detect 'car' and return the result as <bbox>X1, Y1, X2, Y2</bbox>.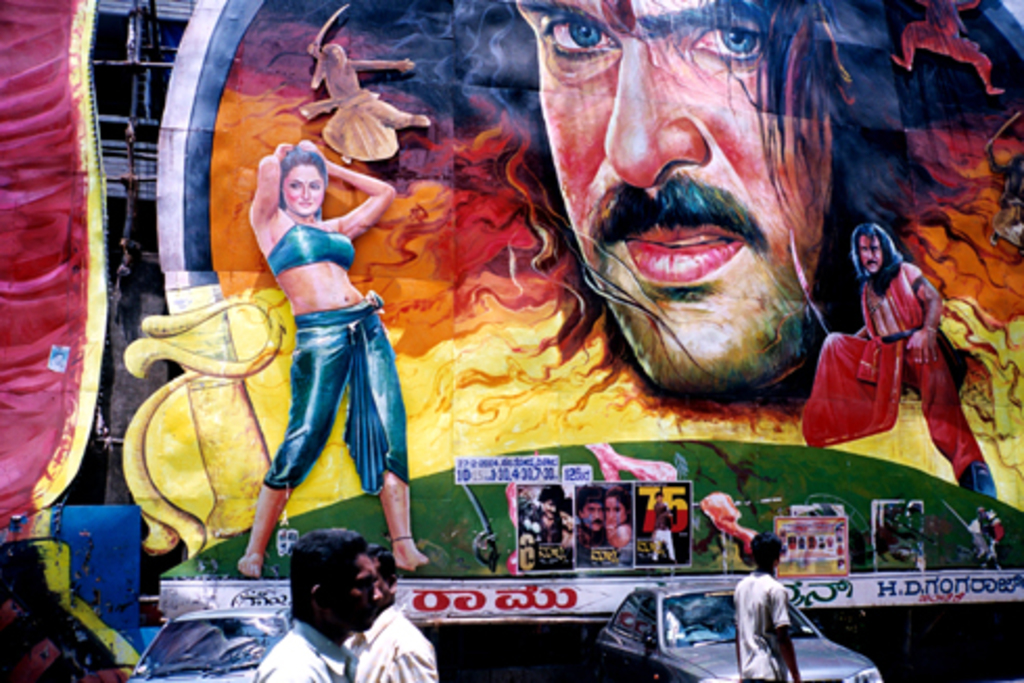
<bbox>596, 574, 882, 681</bbox>.
